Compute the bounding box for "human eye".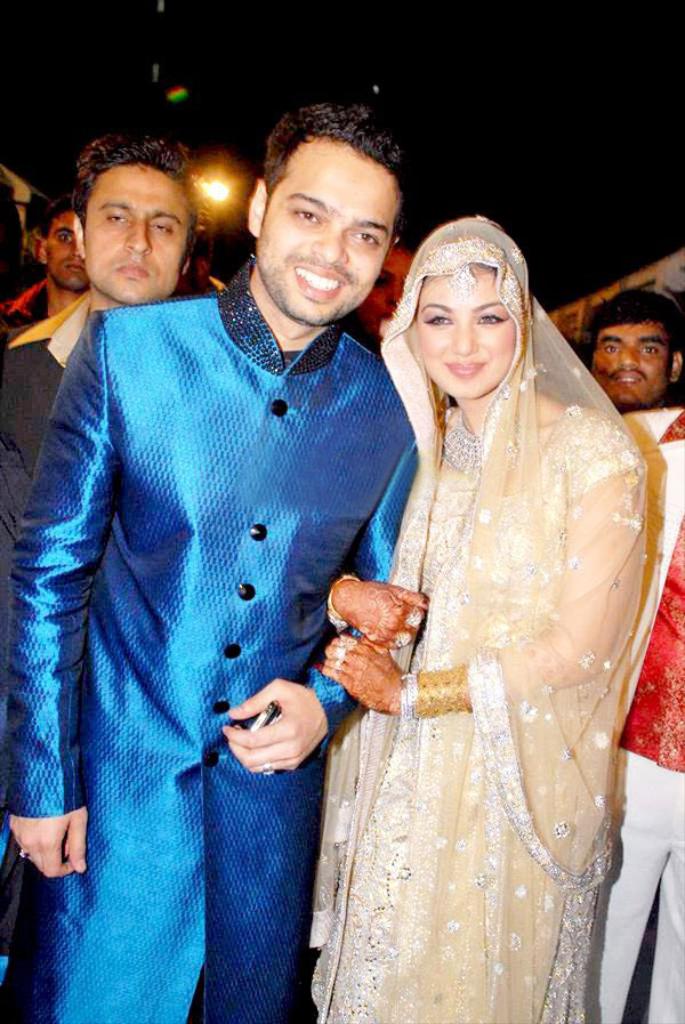
rect(148, 221, 171, 235).
